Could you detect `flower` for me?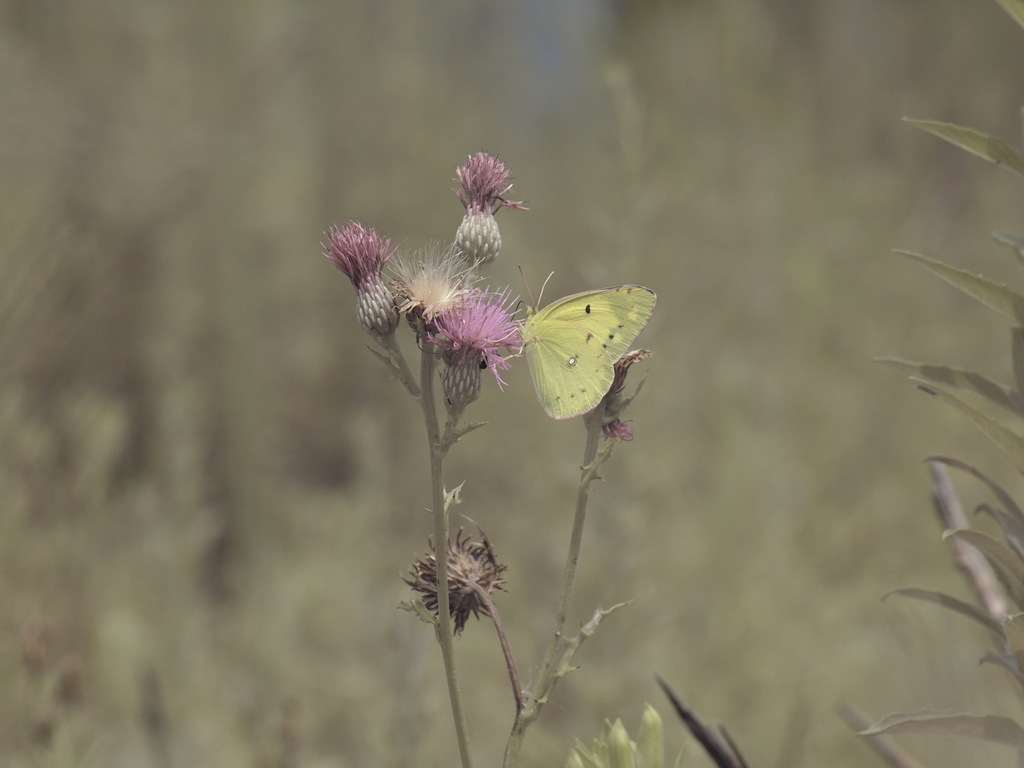
Detection result: select_region(448, 150, 520, 257).
